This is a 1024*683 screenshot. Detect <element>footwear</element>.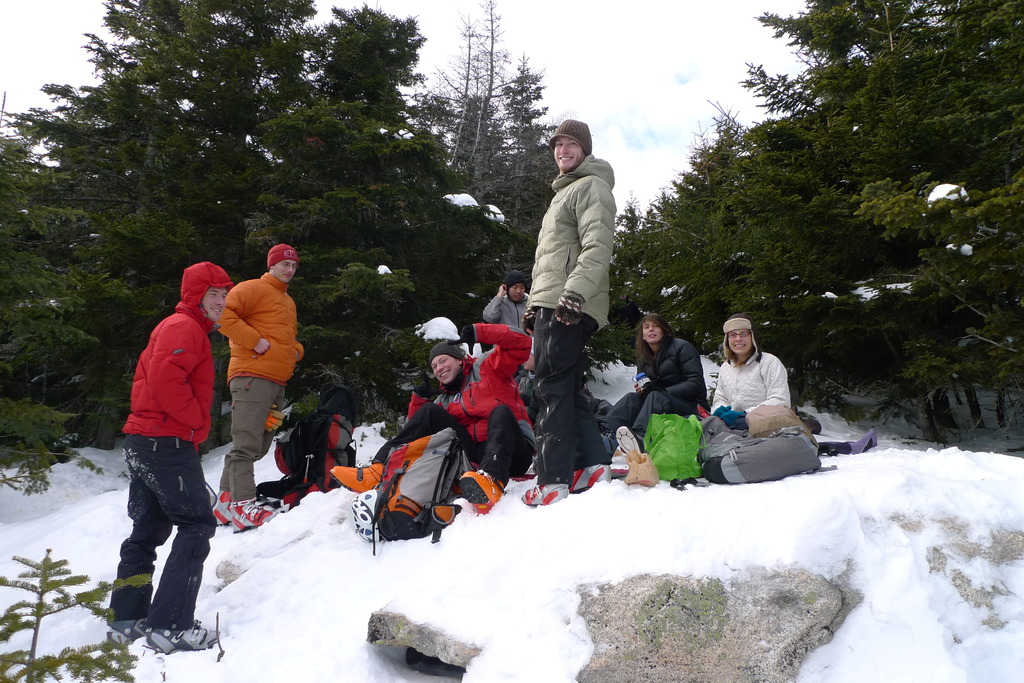
{"x1": 845, "y1": 427, "x2": 879, "y2": 454}.
